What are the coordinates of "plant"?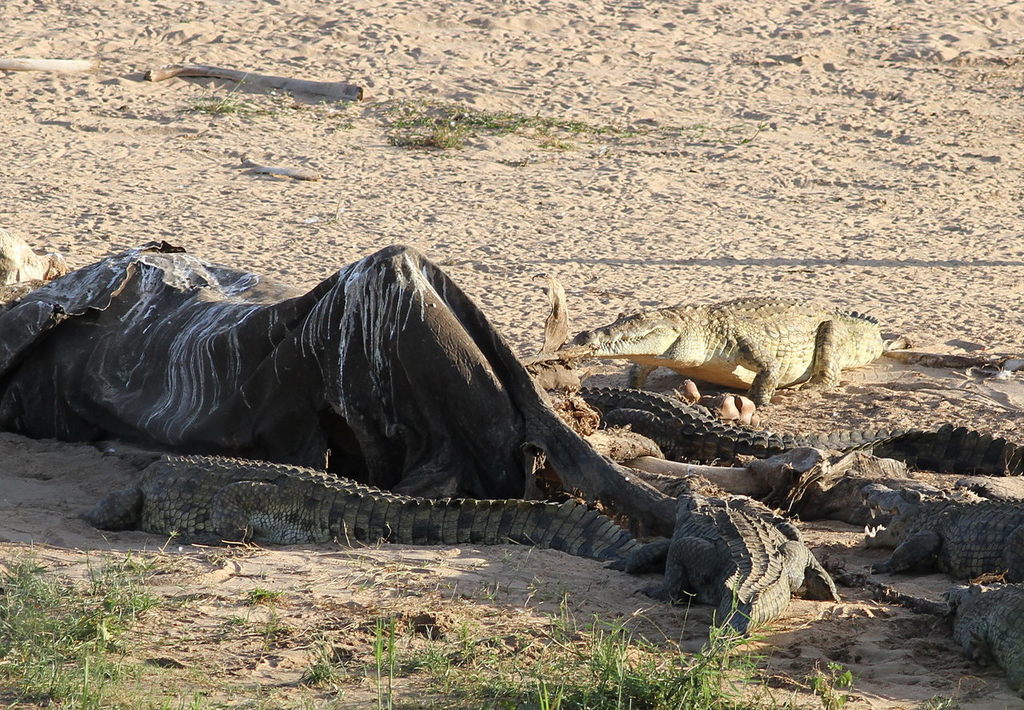
rect(257, 683, 373, 709).
